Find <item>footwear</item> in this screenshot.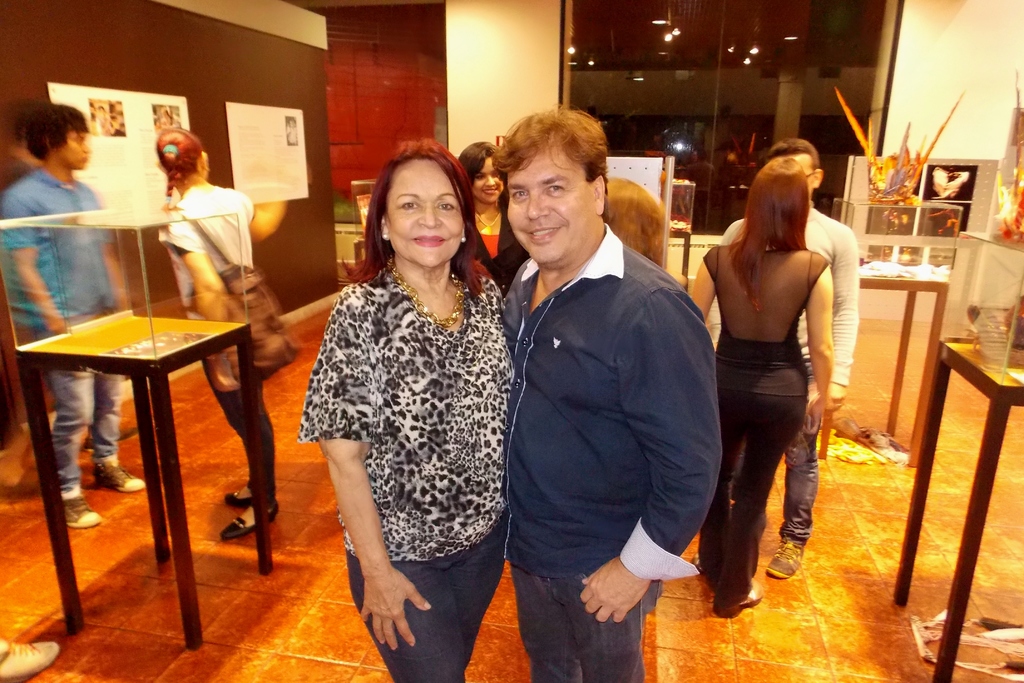
The bounding box for <item>footwear</item> is [764,536,808,579].
